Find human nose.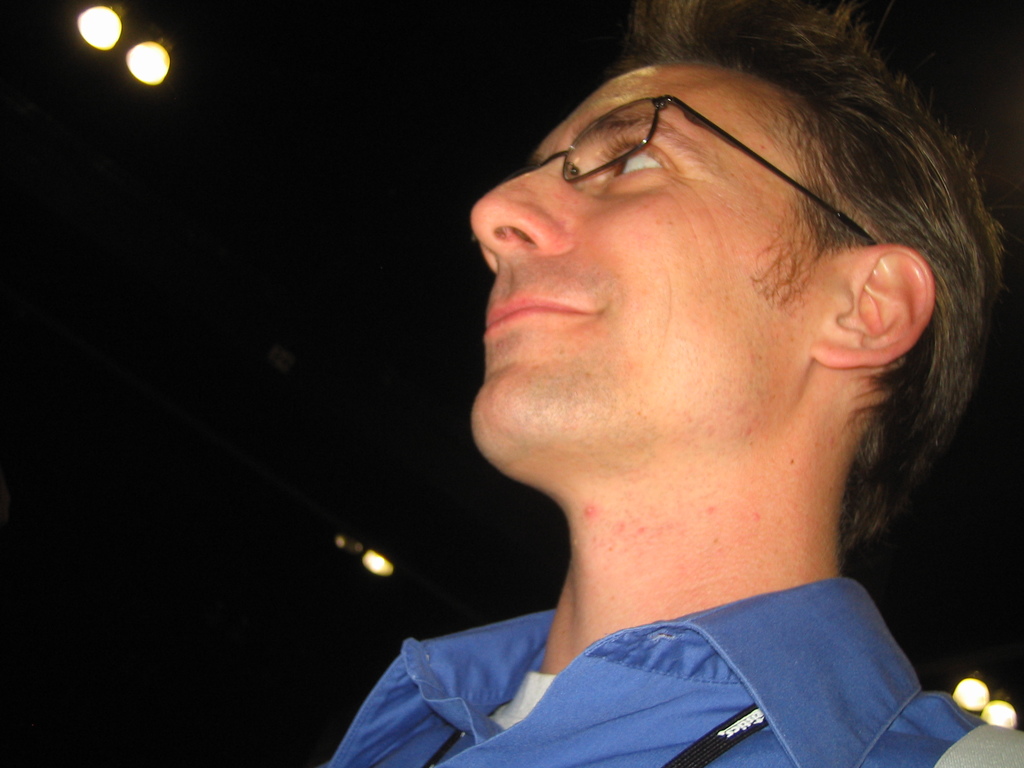
BBox(467, 151, 571, 280).
